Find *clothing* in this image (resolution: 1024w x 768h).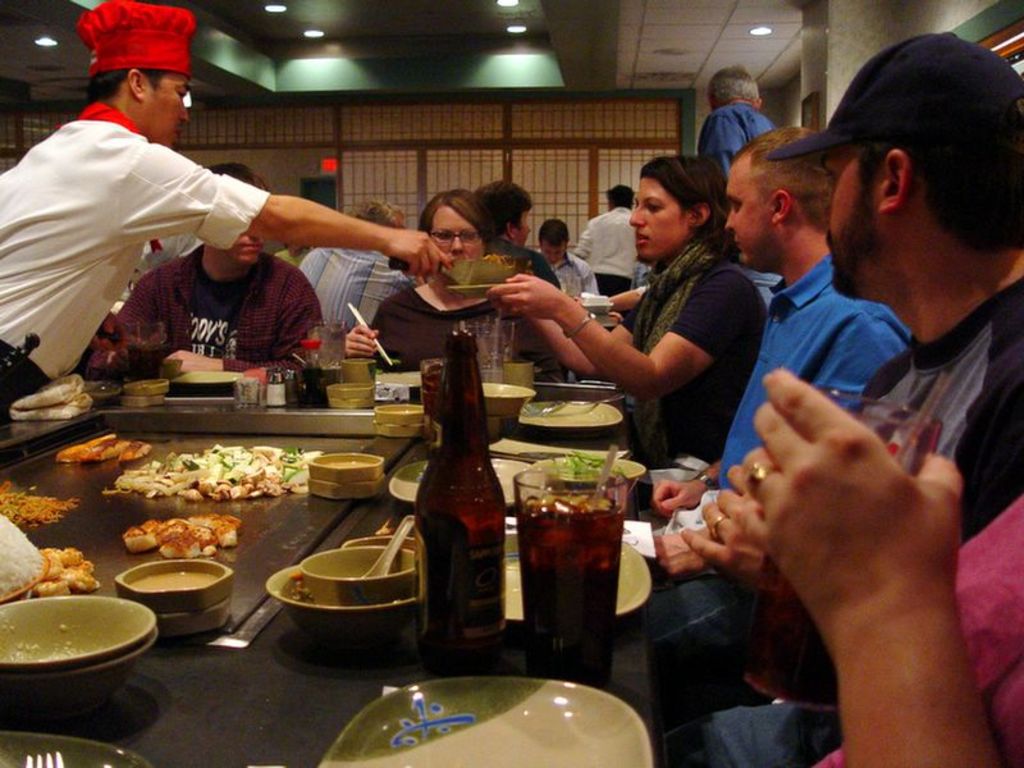
634:250:755:490.
